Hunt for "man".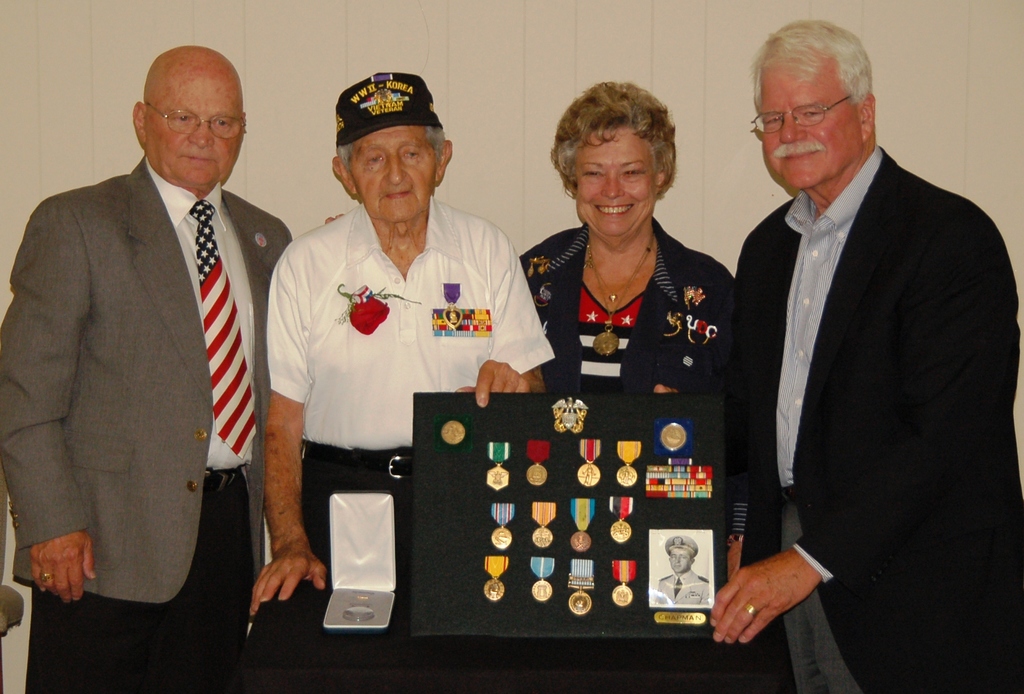
Hunted down at crop(511, 74, 738, 558).
